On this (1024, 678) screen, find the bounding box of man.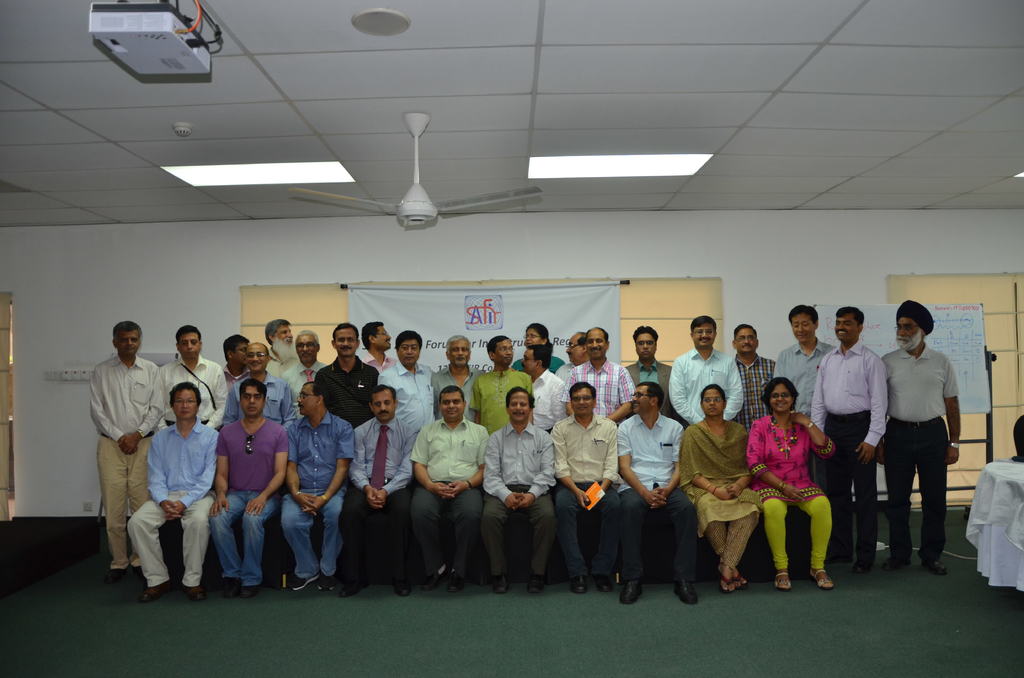
Bounding box: [x1=807, y1=305, x2=891, y2=577].
